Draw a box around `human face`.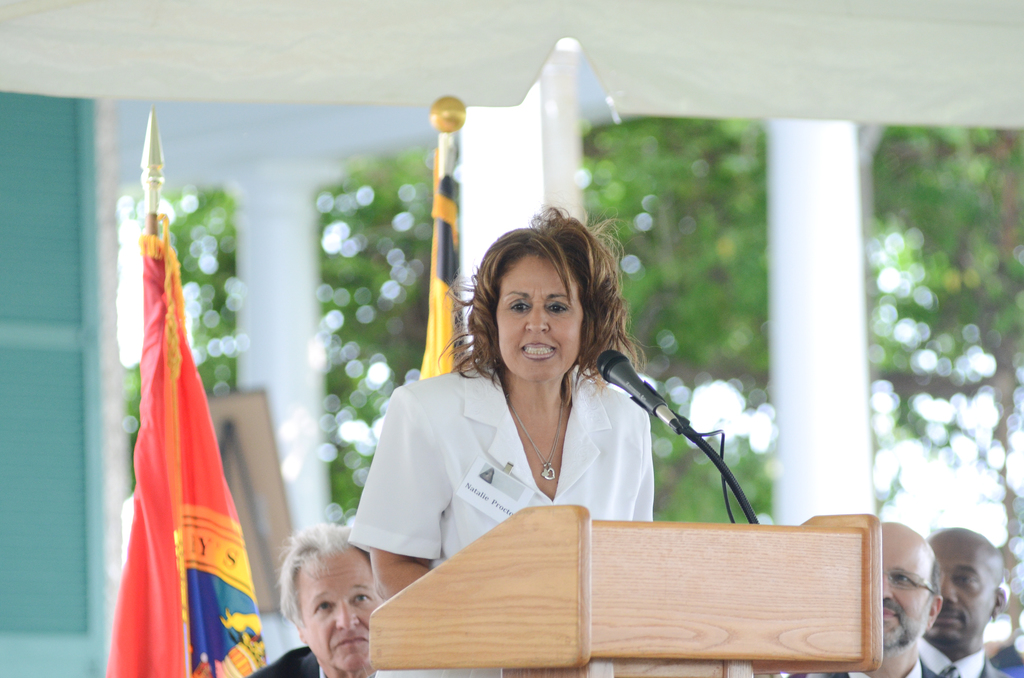
931:542:993:642.
